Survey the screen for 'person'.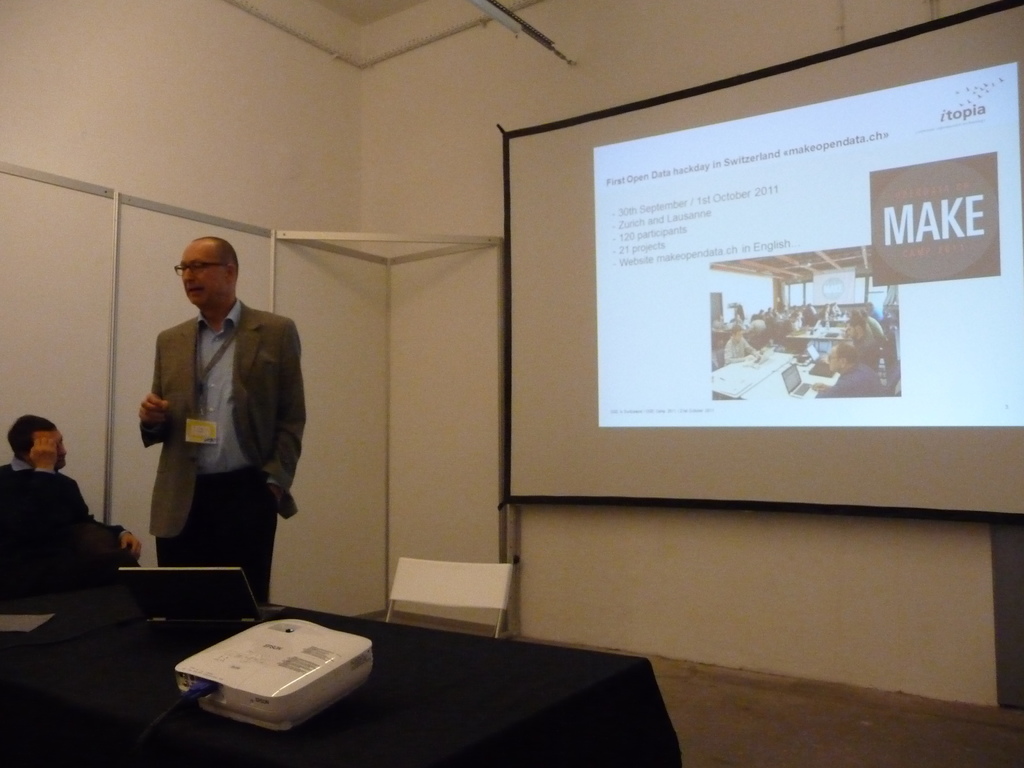
Survey found: [803,346,890,394].
